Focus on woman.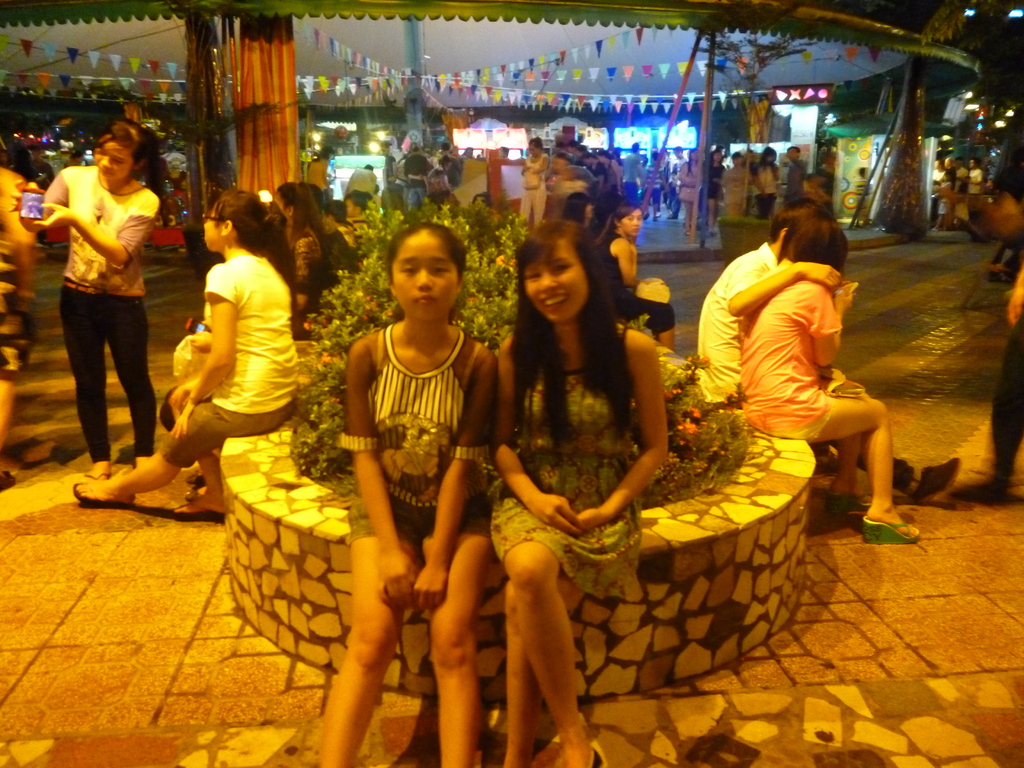
Focused at select_region(70, 188, 302, 519).
